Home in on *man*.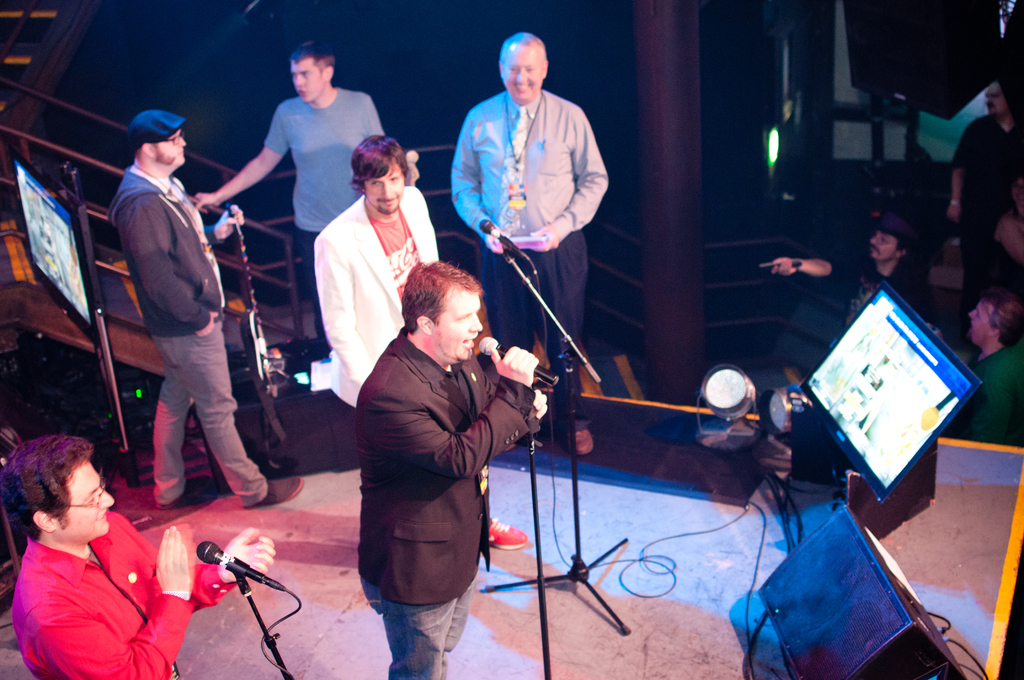
Homed in at bbox(104, 109, 308, 508).
